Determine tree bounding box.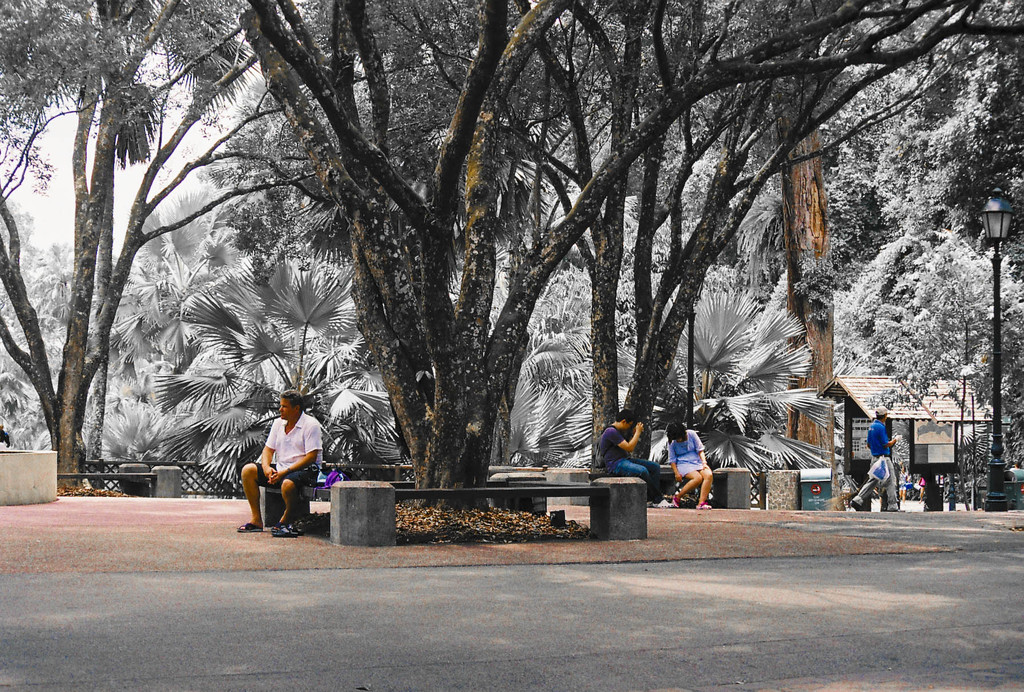
Determined: Rect(831, 230, 1023, 461).
